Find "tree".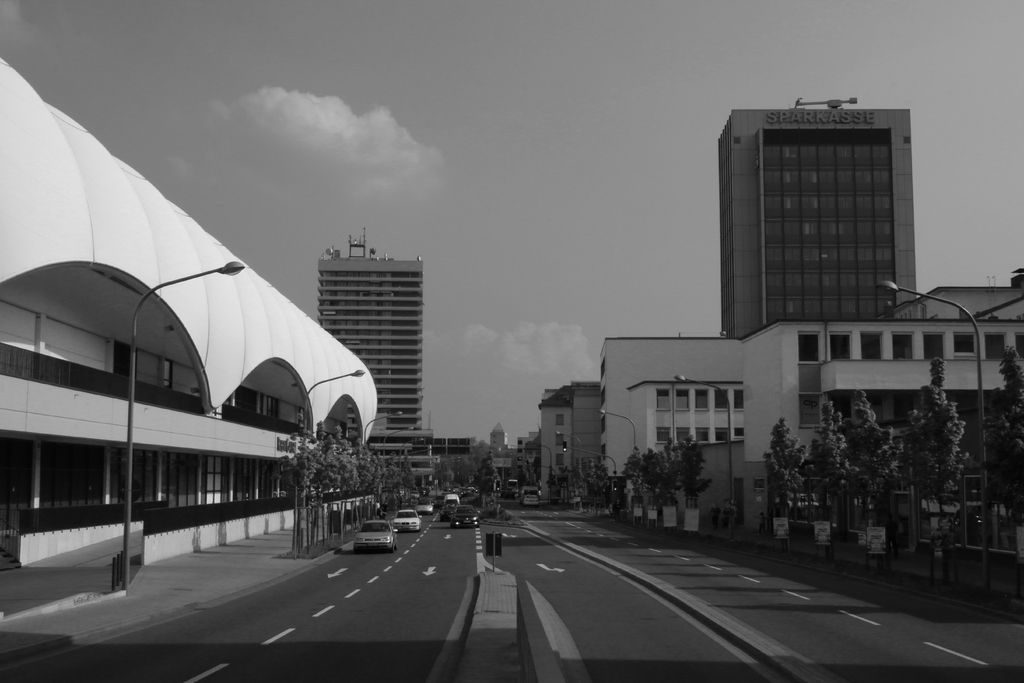
Rect(763, 419, 806, 553).
